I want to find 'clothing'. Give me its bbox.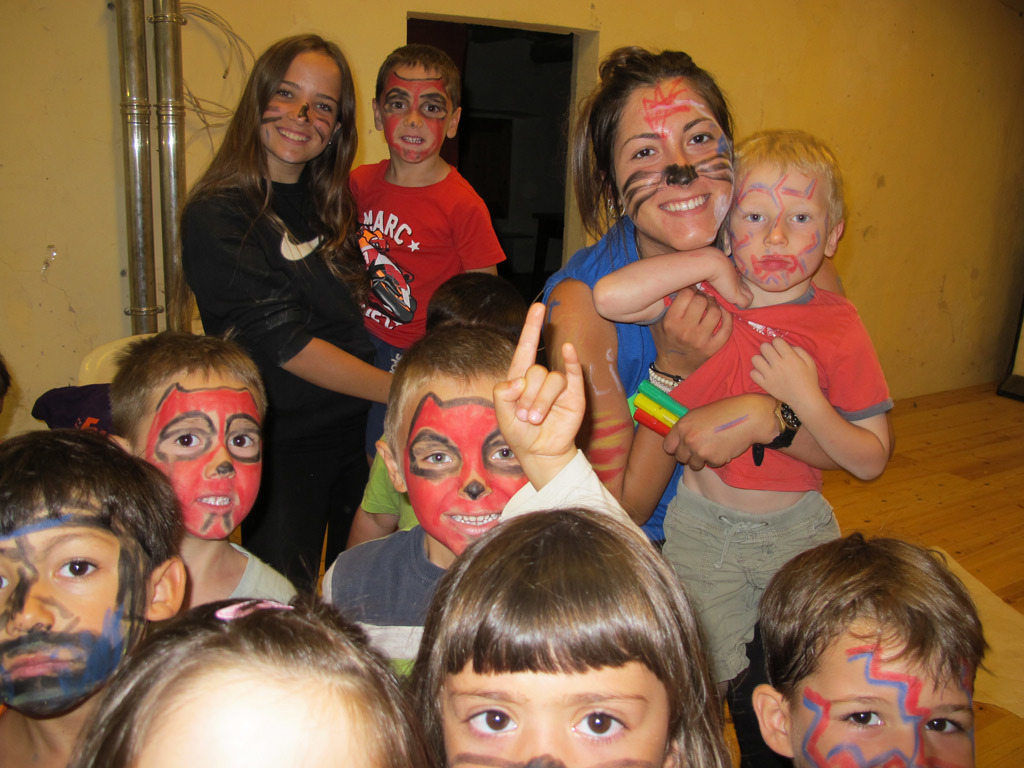
l=331, t=154, r=515, b=350.
